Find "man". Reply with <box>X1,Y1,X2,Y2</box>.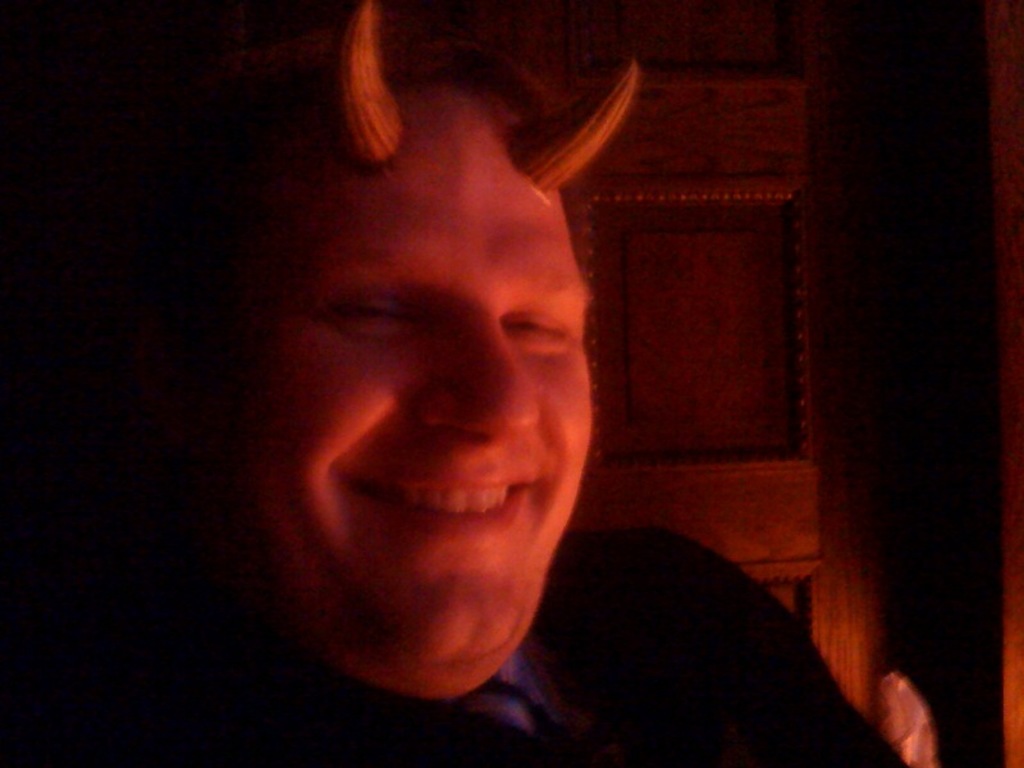
<box>42,24,818,730</box>.
